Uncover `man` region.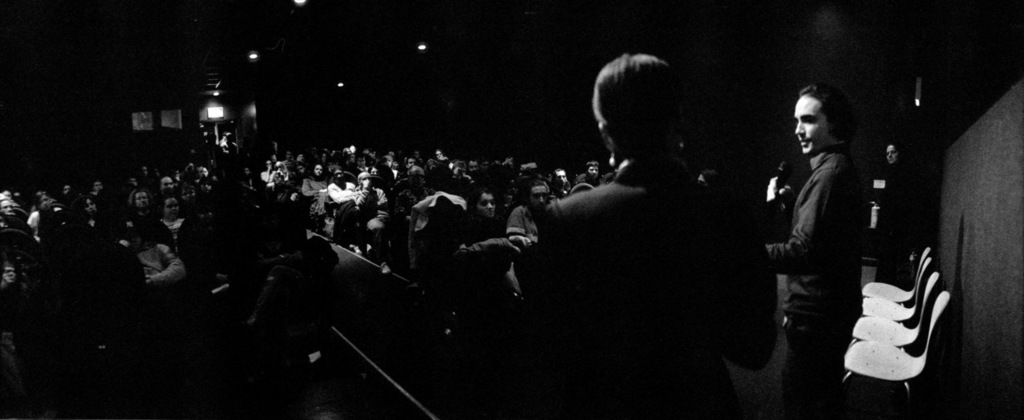
Uncovered: <bbox>436, 148, 442, 158</bbox>.
